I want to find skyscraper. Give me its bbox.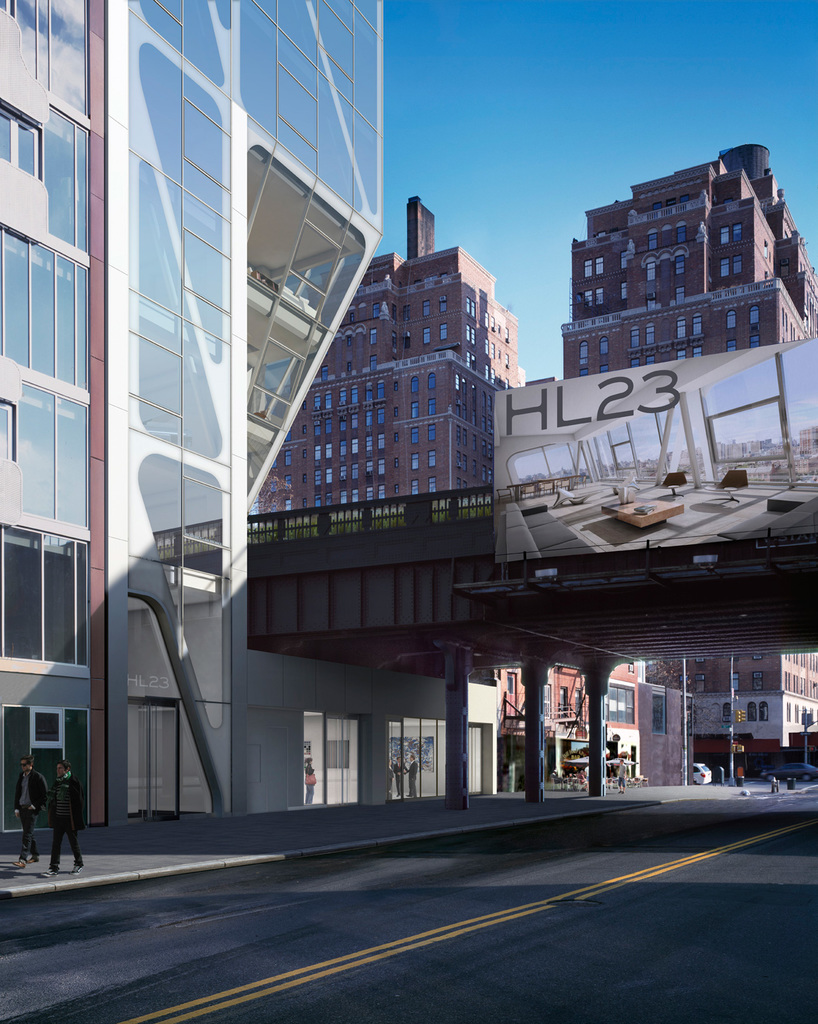
(246, 235, 526, 715).
